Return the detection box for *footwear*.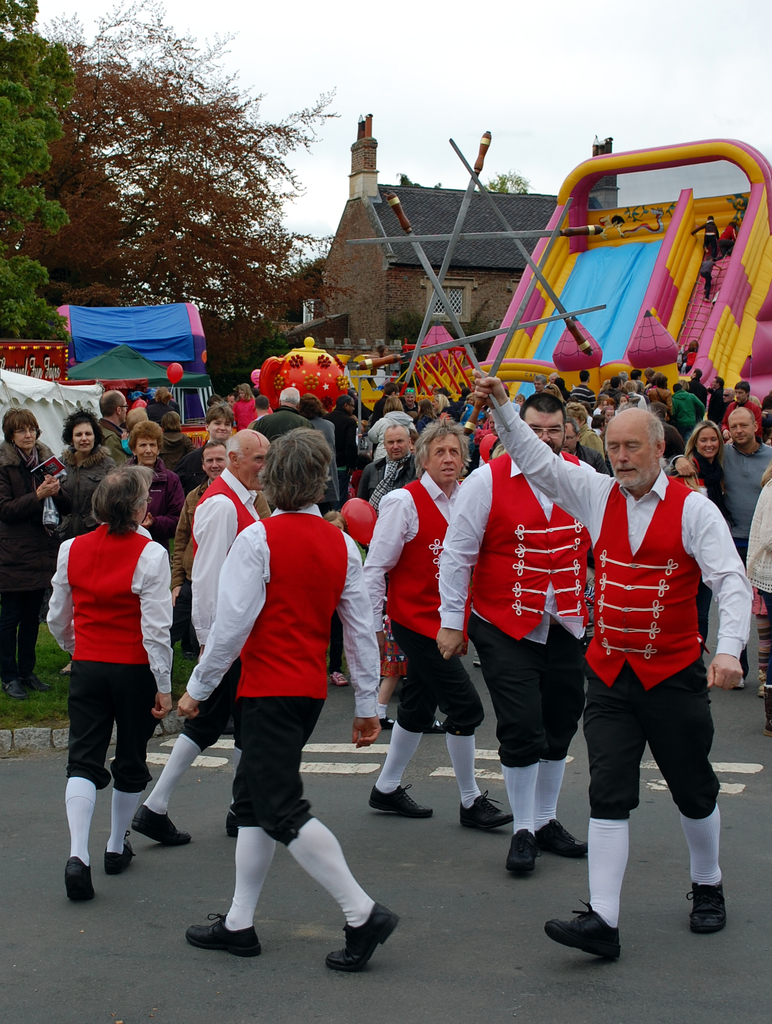
691, 886, 730, 935.
